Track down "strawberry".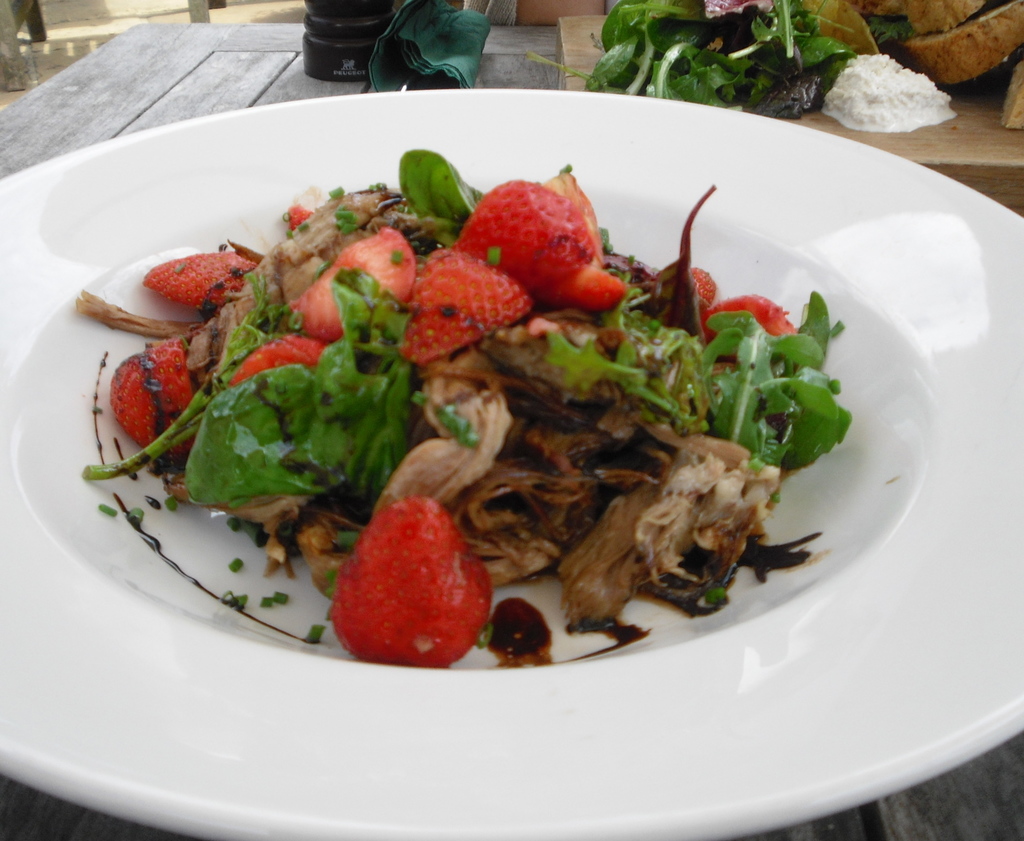
Tracked to bbox=[225, 332, 326, 384].
